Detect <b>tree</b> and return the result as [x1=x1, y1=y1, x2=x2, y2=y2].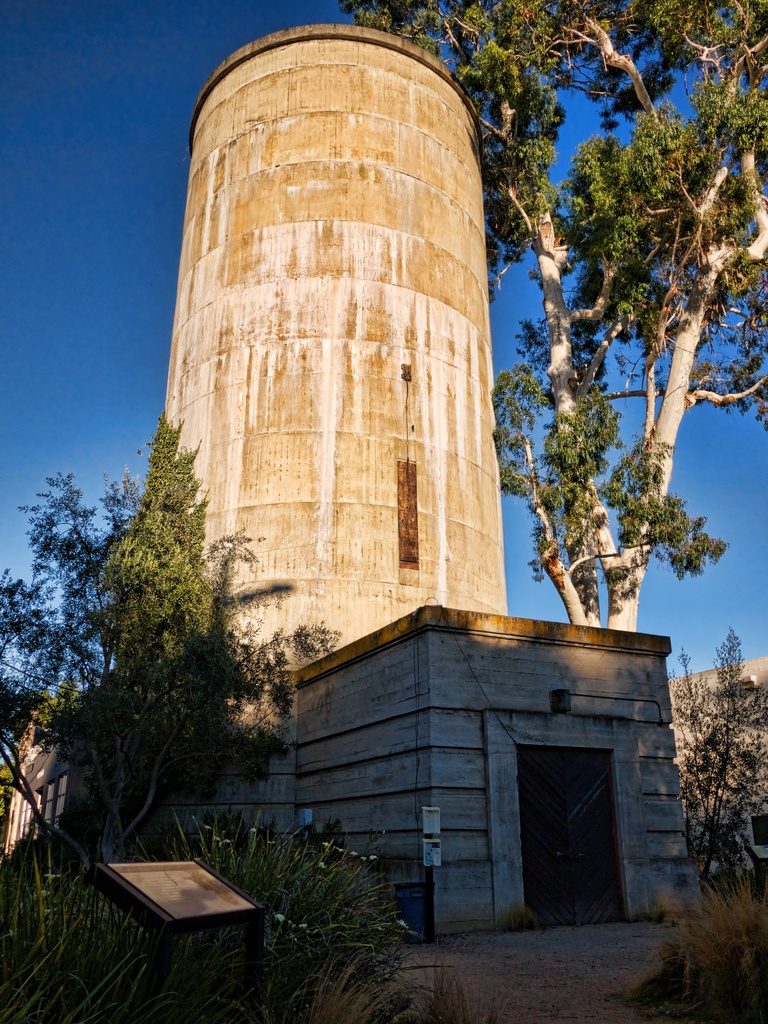
[x1=339, y1=0, x2=767, y2=633].
